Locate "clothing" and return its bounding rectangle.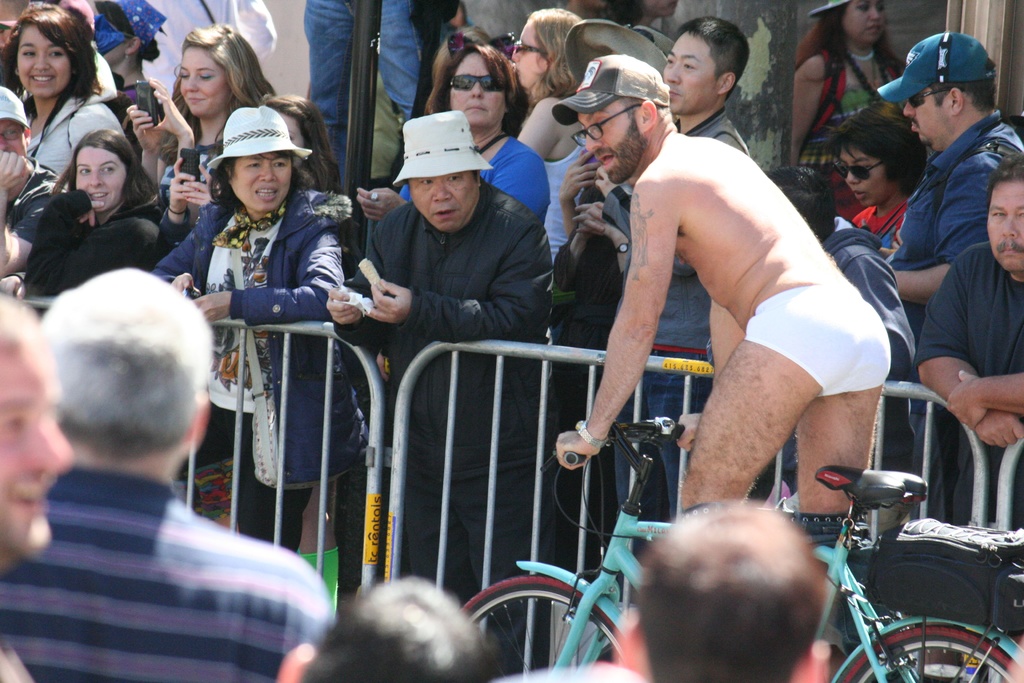
{"left": 536, "top": 134, "right": 590, "bottom": 244}.
